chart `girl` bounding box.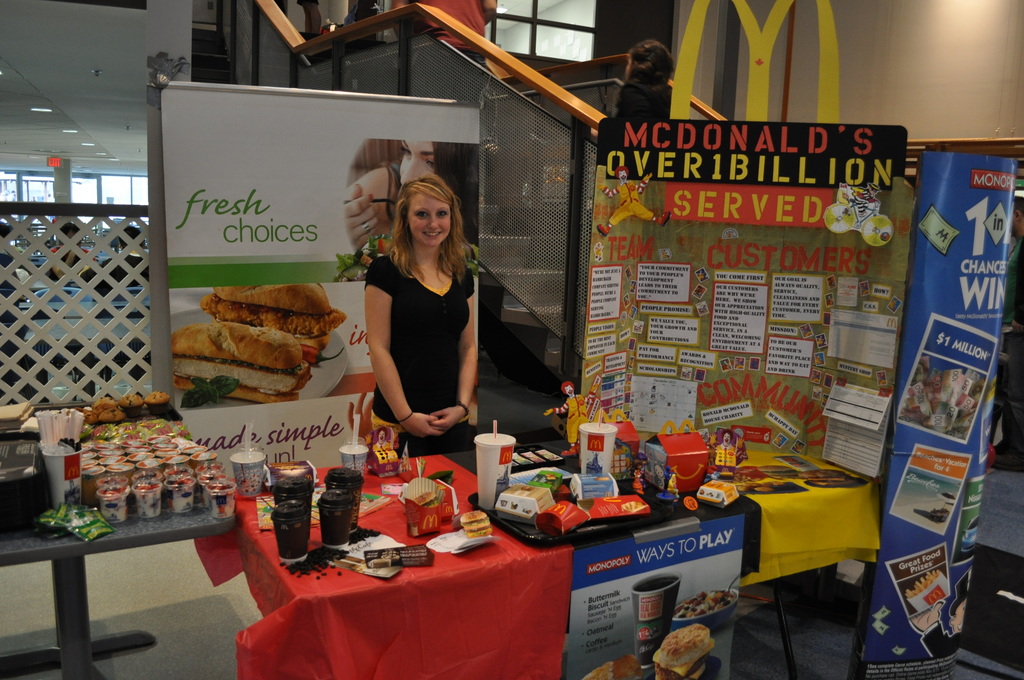
Charted: (364,174,475,462).
